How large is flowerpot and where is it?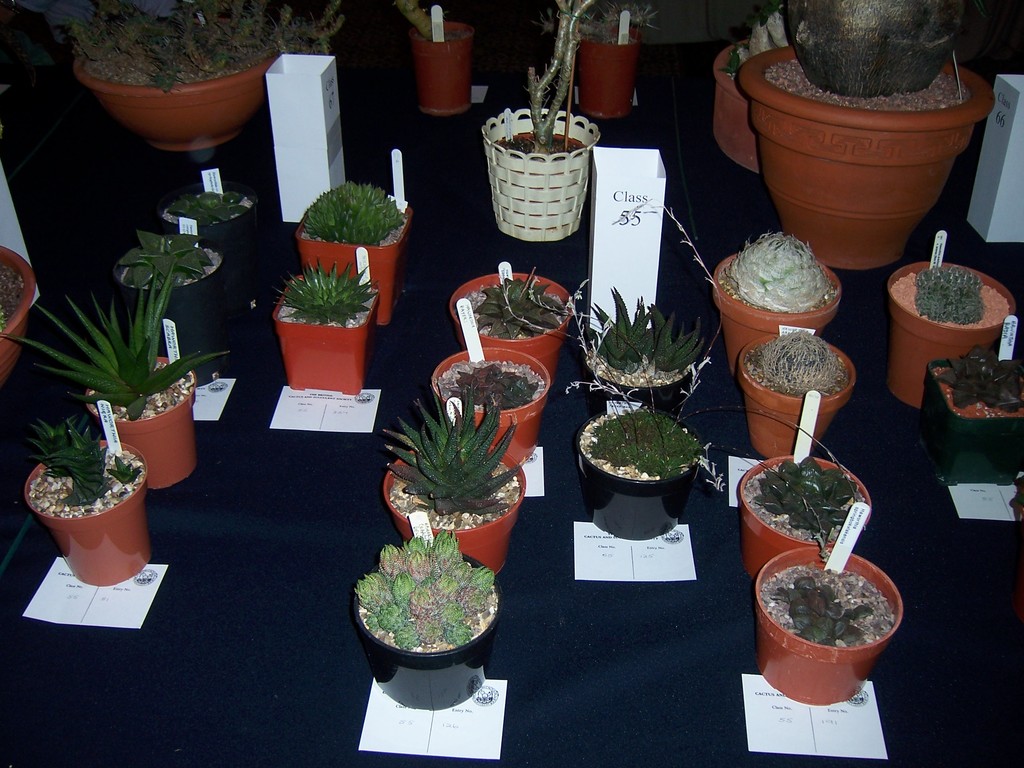
Bounding box: crop(740, 327, 859, 470).
